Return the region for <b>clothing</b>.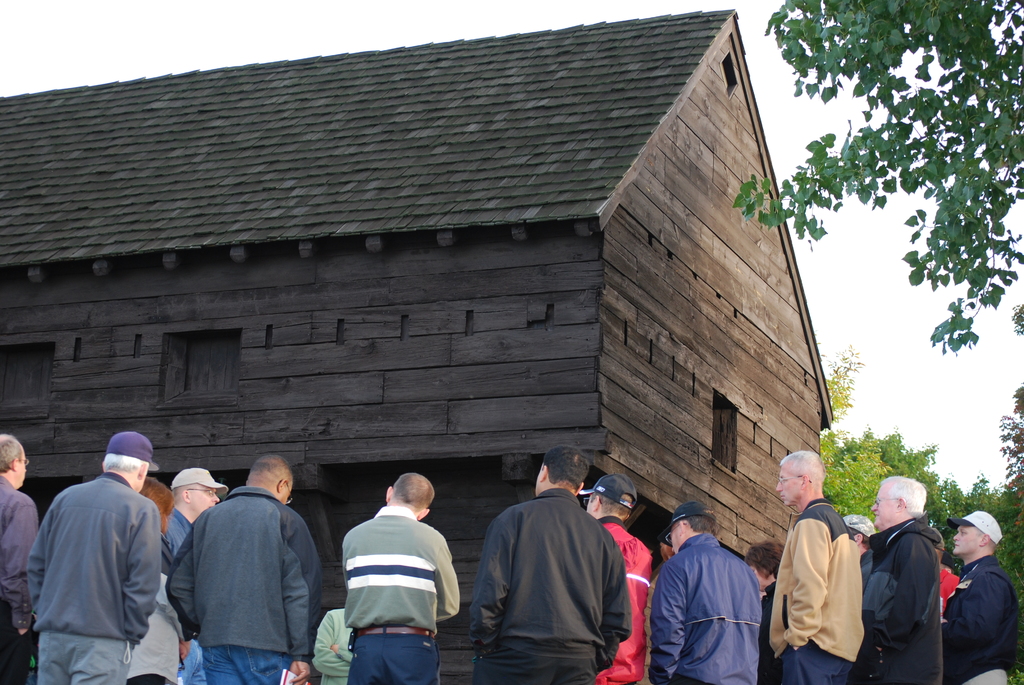
BBox(159, 521, 196, 551).
